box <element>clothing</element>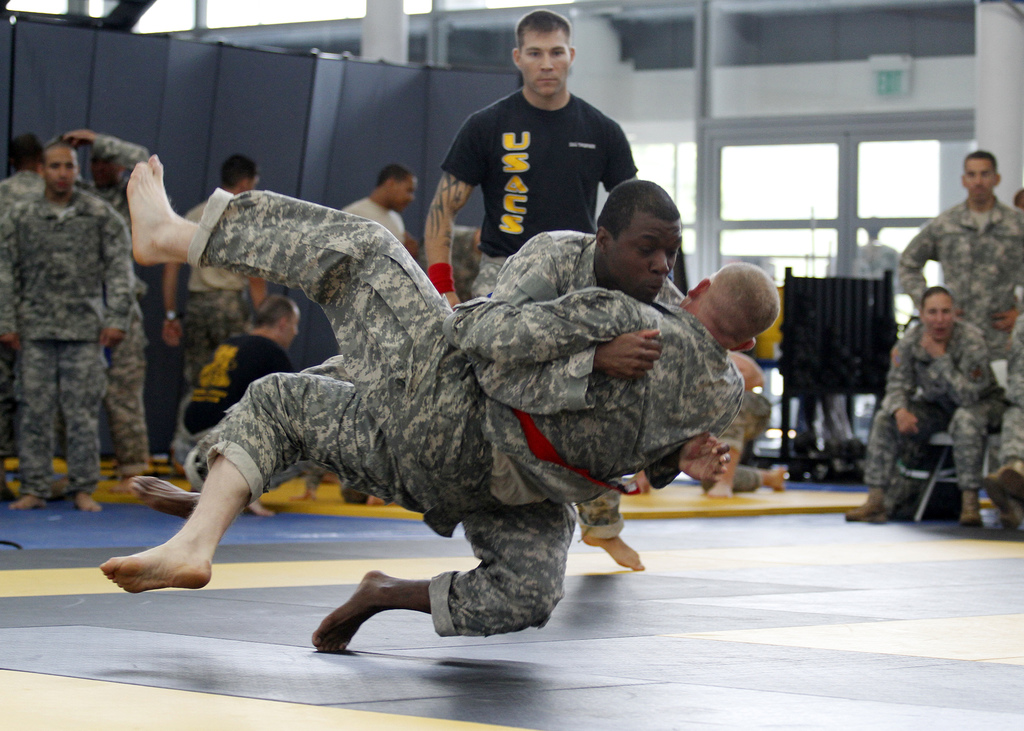
{"left": 435, "top": 82, "right": 637, "bottom": 538}
